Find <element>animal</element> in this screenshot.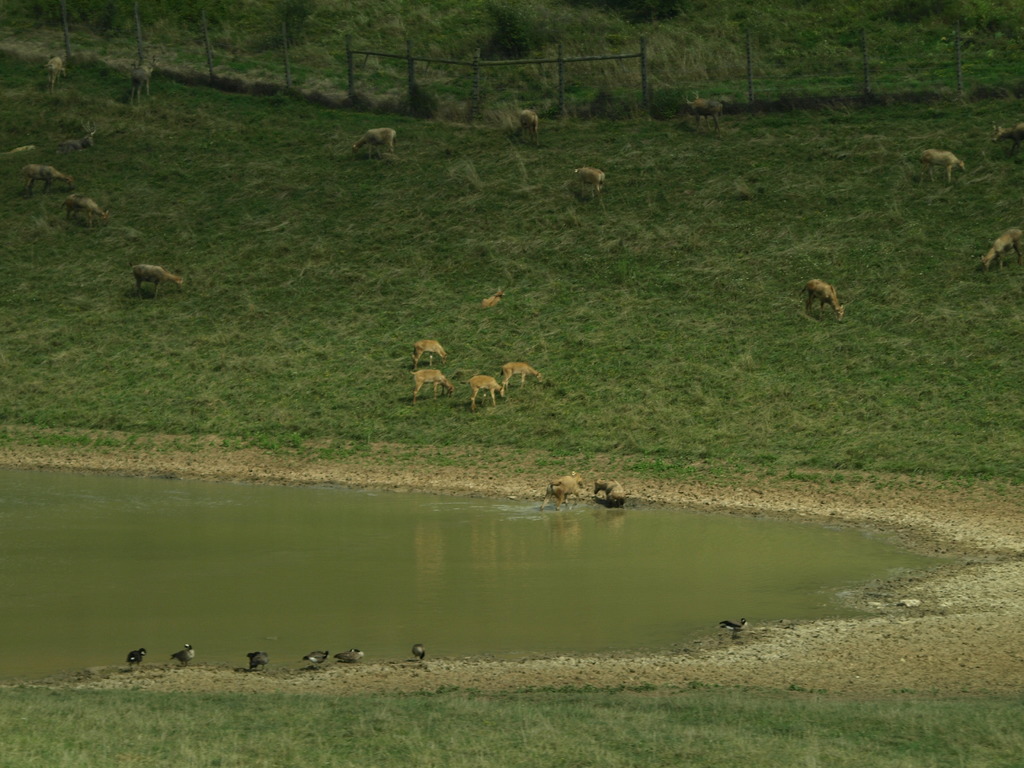
The bounding box for <element>animal</element> is <region>55, 119, 99, 147</region>.
